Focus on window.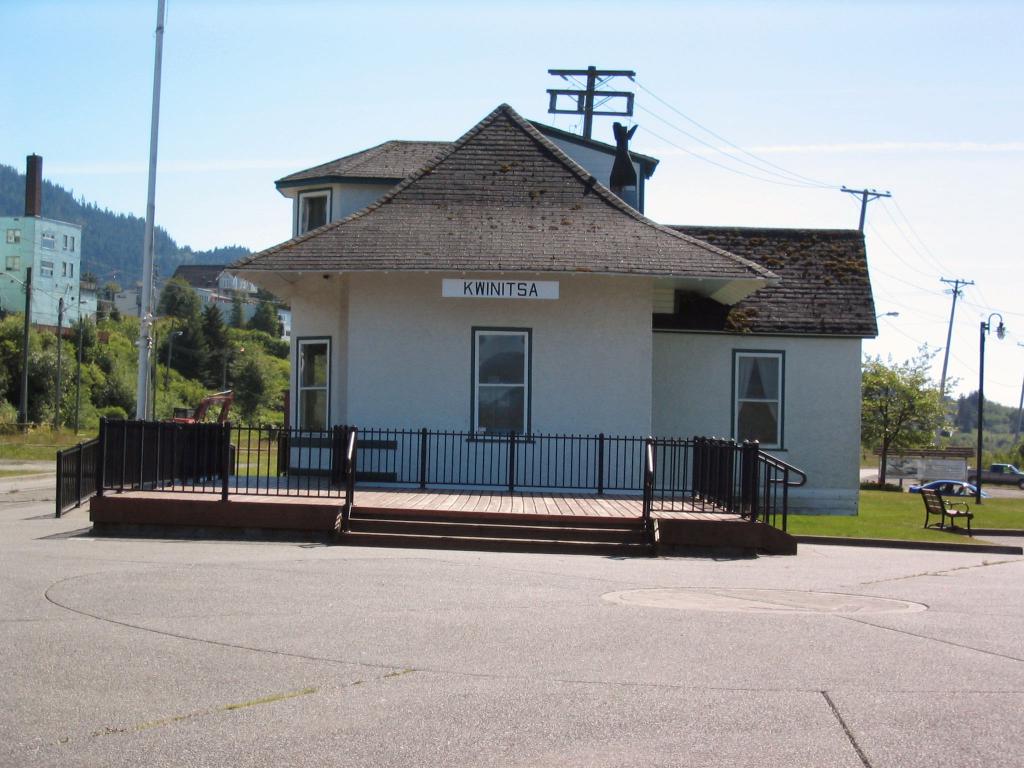
Focused at rect(732, 348, 789, 451).
